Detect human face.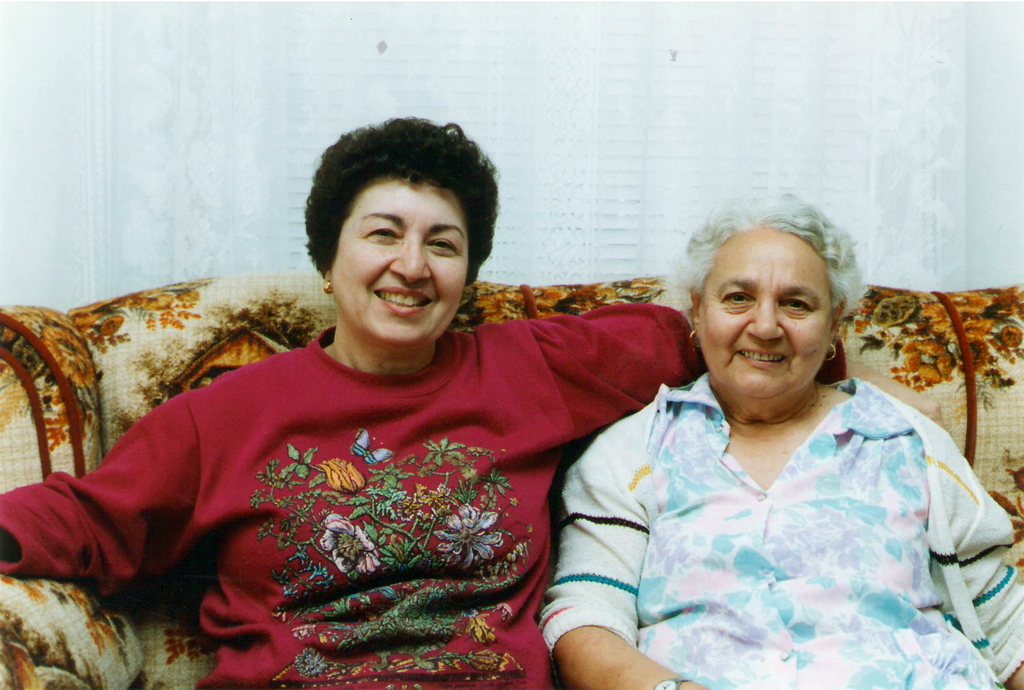
Detected at <bbox>335, 176, 471, 345</bbox>.
